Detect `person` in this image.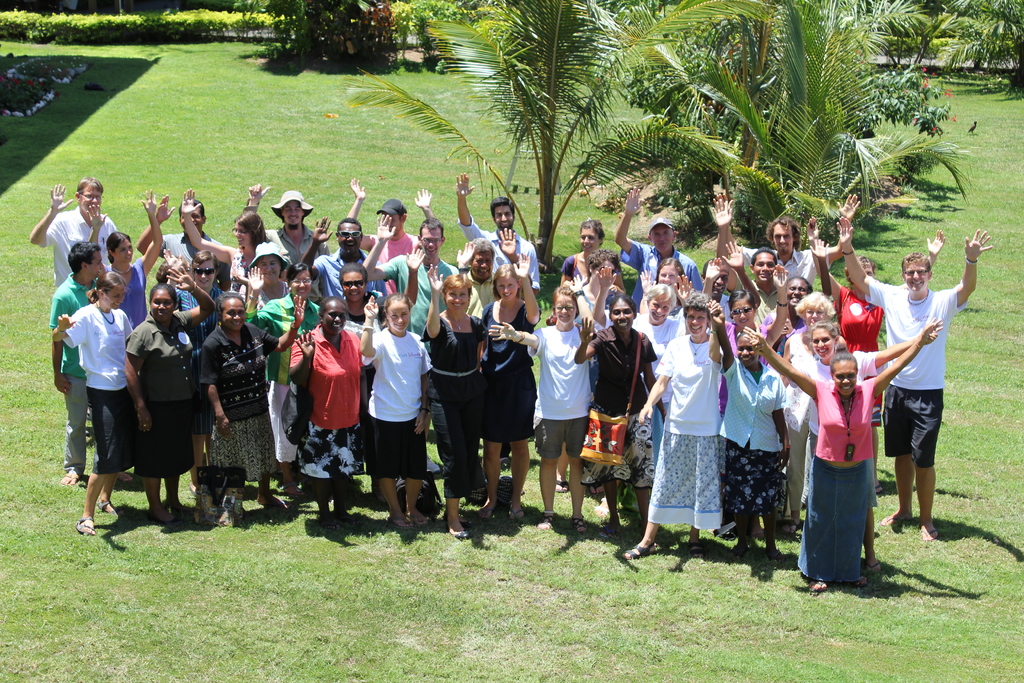
Detection: crop(116, 256, 219, 523).
